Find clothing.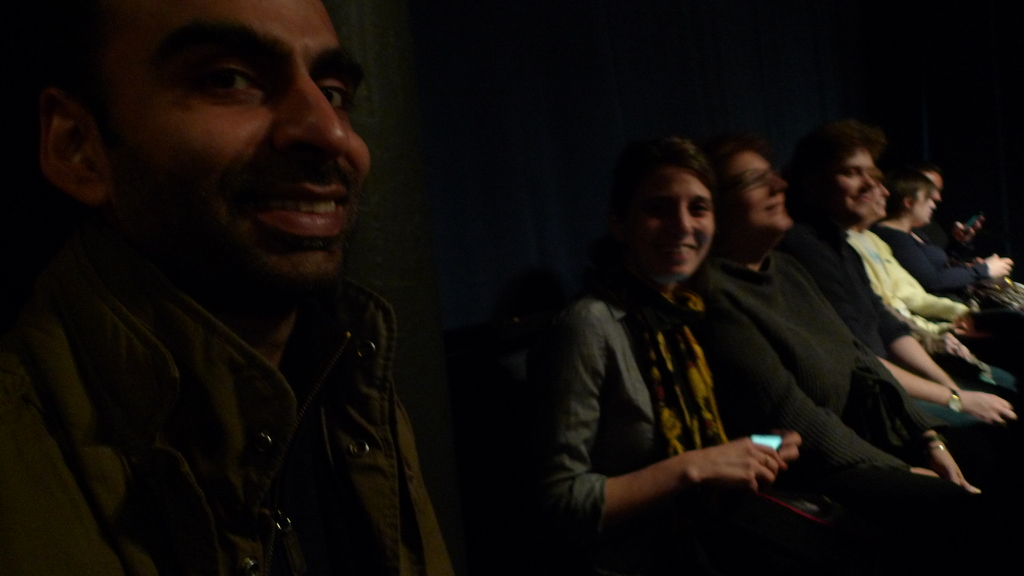
(689,240,1016,568).
